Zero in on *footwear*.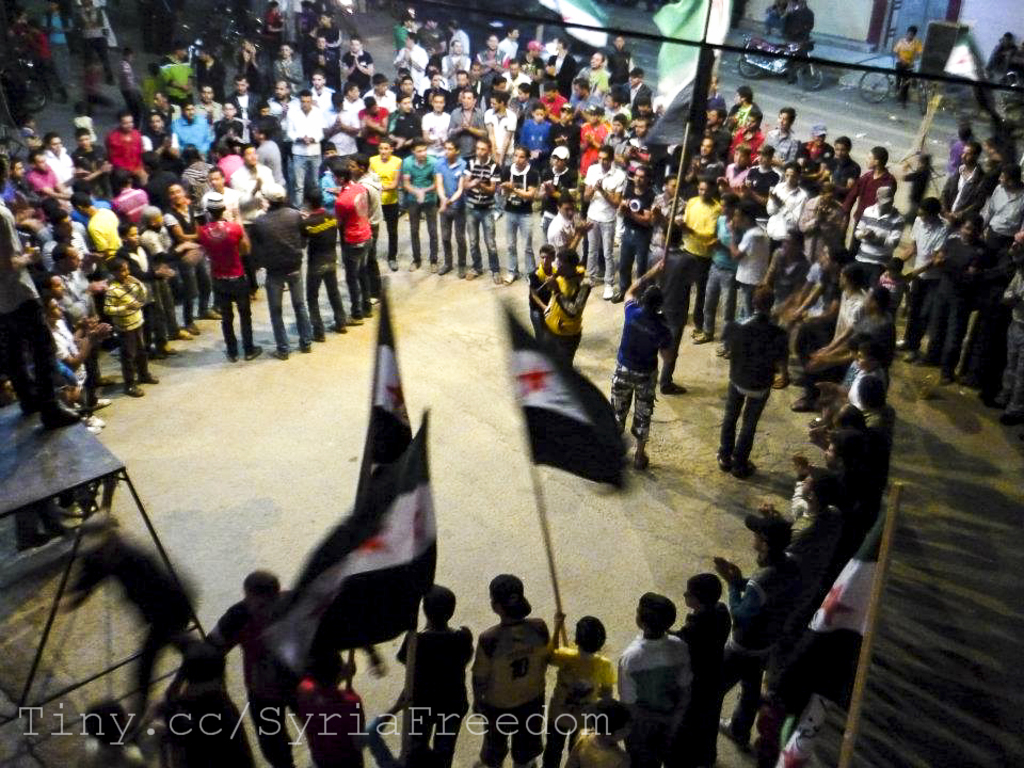
Zeroed in: (410,262,417,272).
